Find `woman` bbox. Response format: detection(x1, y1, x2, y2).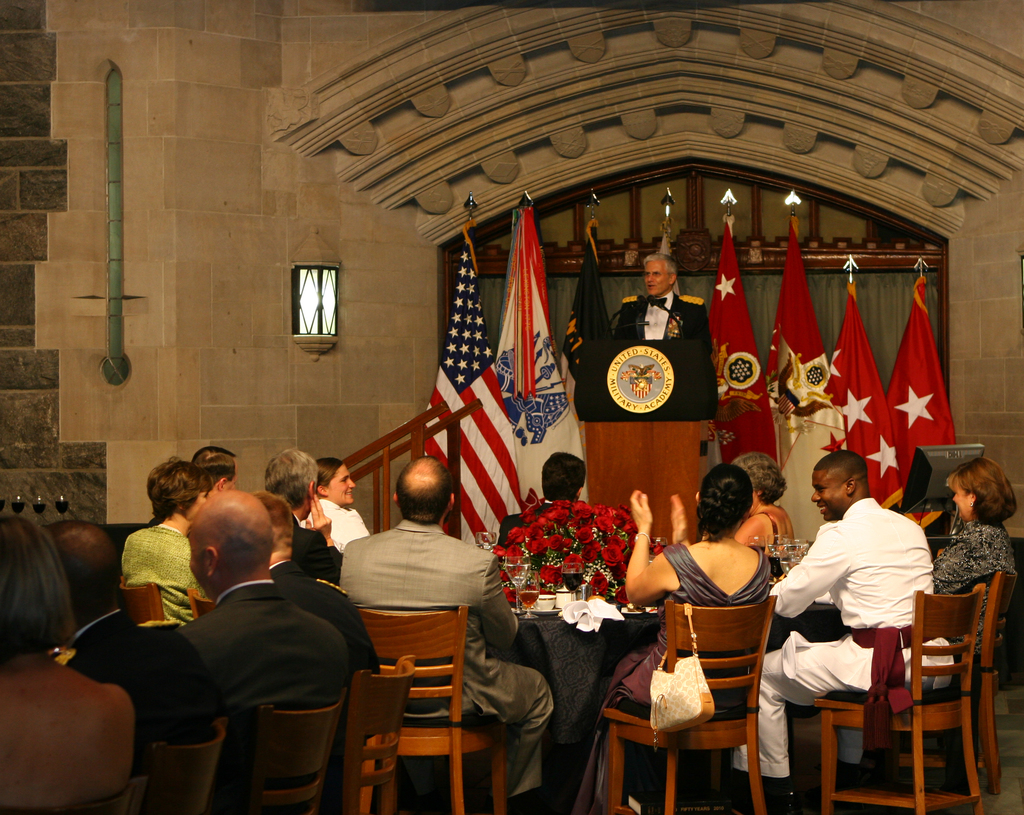
detection(0, 514, 136, 814).
